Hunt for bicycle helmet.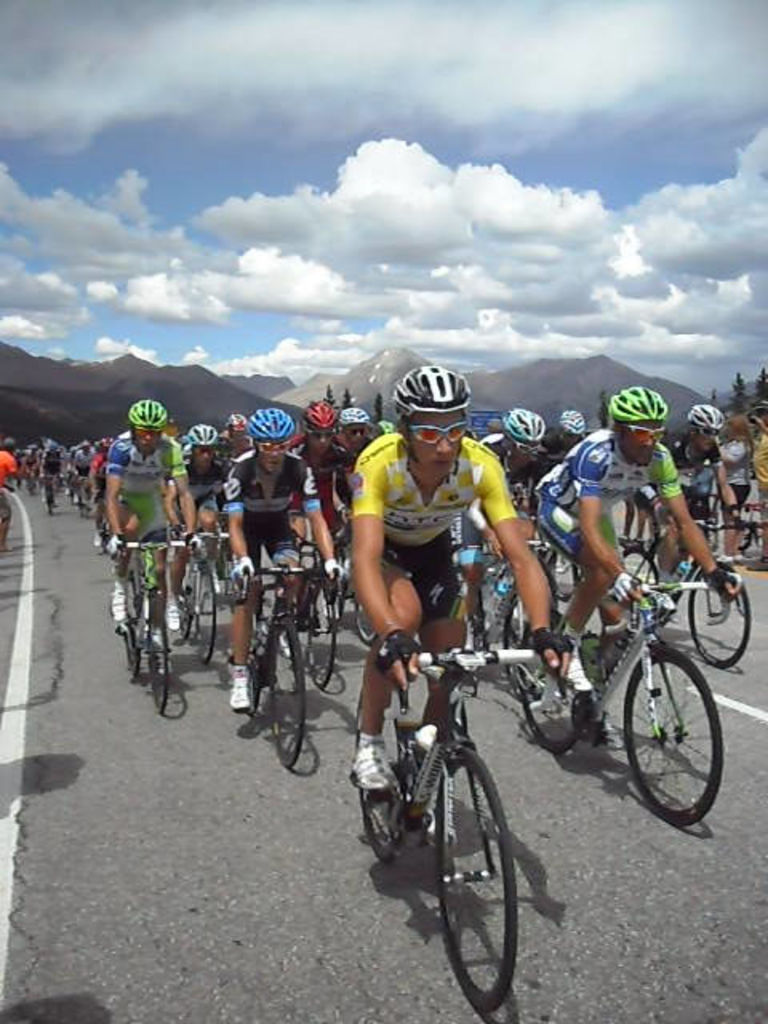
Hunted down at x1=192 y1=422 x2=221 y2=448.
